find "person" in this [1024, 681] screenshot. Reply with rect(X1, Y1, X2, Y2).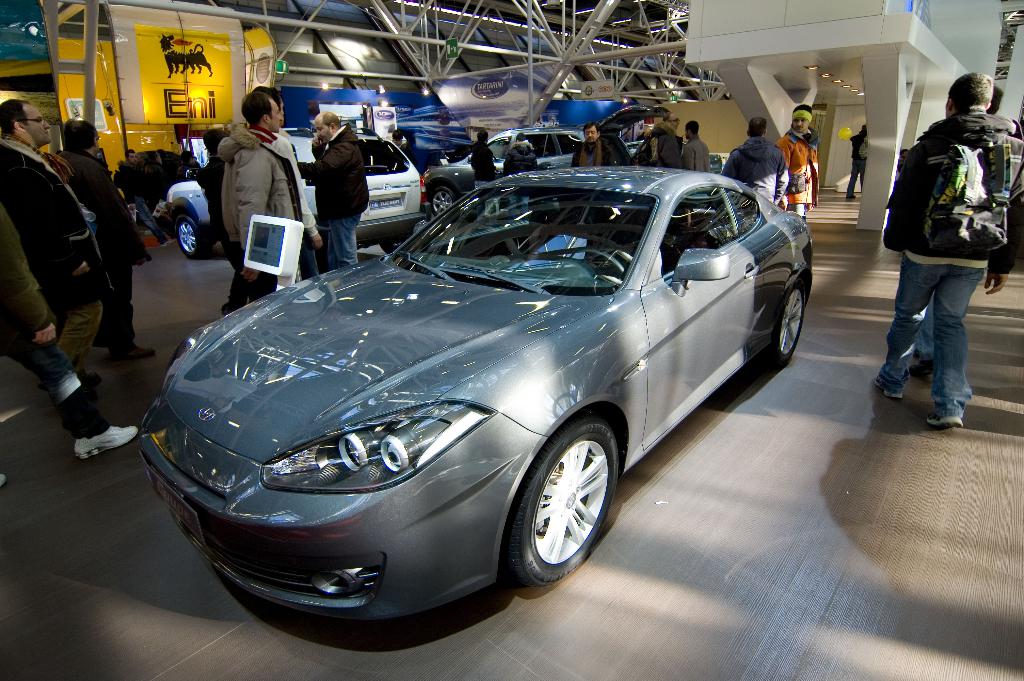
rect(177, 146, 205, 181).
